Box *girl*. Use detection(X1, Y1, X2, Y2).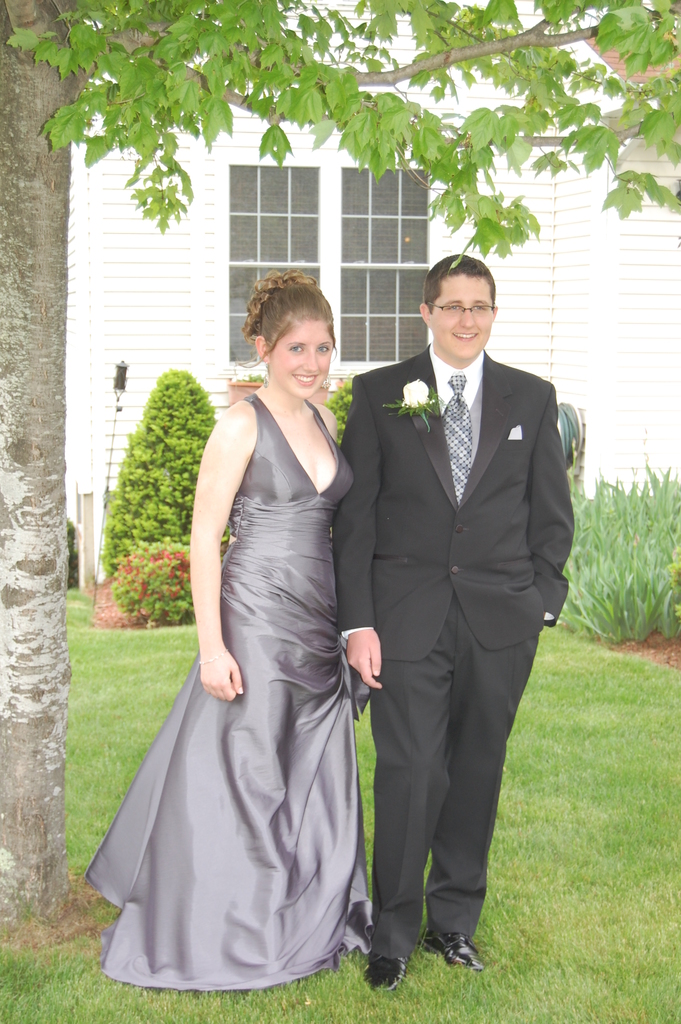
detection(73, 269, 371, 995).
